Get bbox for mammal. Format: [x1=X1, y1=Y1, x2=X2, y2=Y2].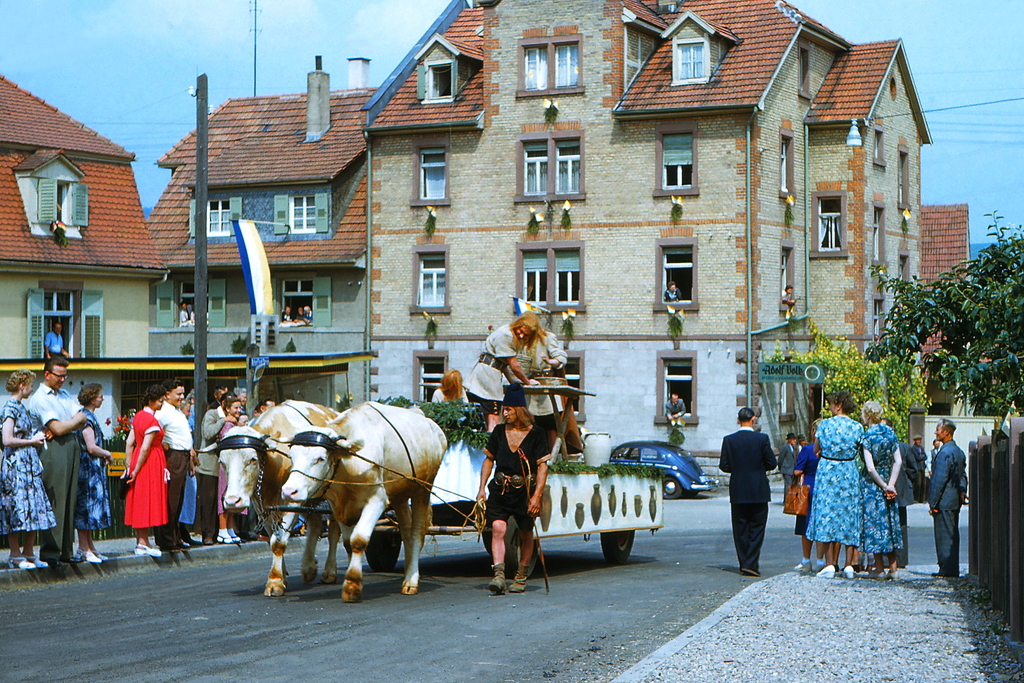
[x1=804, y1=387, x2=860, y2=580].
